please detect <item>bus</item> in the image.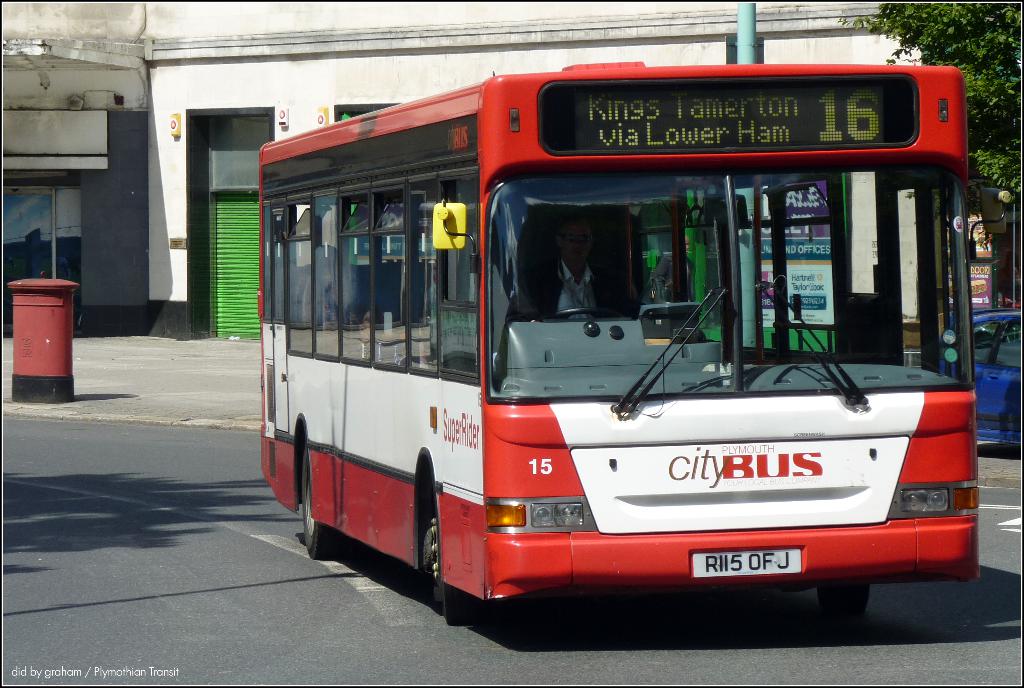
pyautogui.locateOnScreen(259, 60, 981, 618).
